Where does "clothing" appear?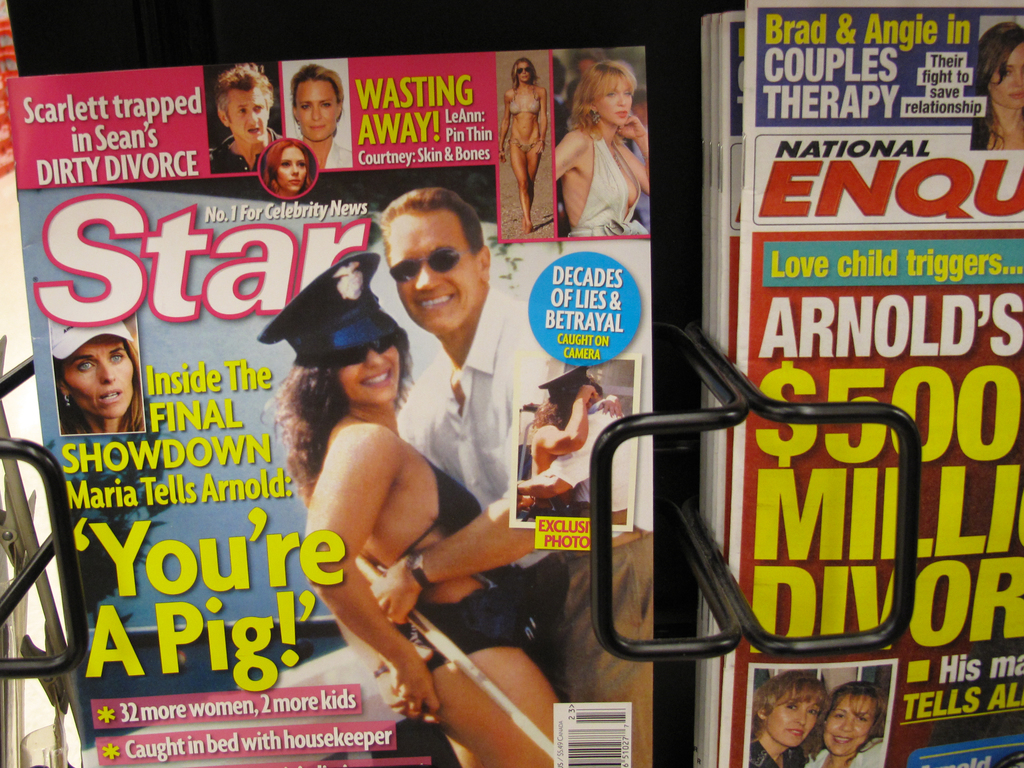
Appears at (left=503, top=80, right=543, bottom=114).
